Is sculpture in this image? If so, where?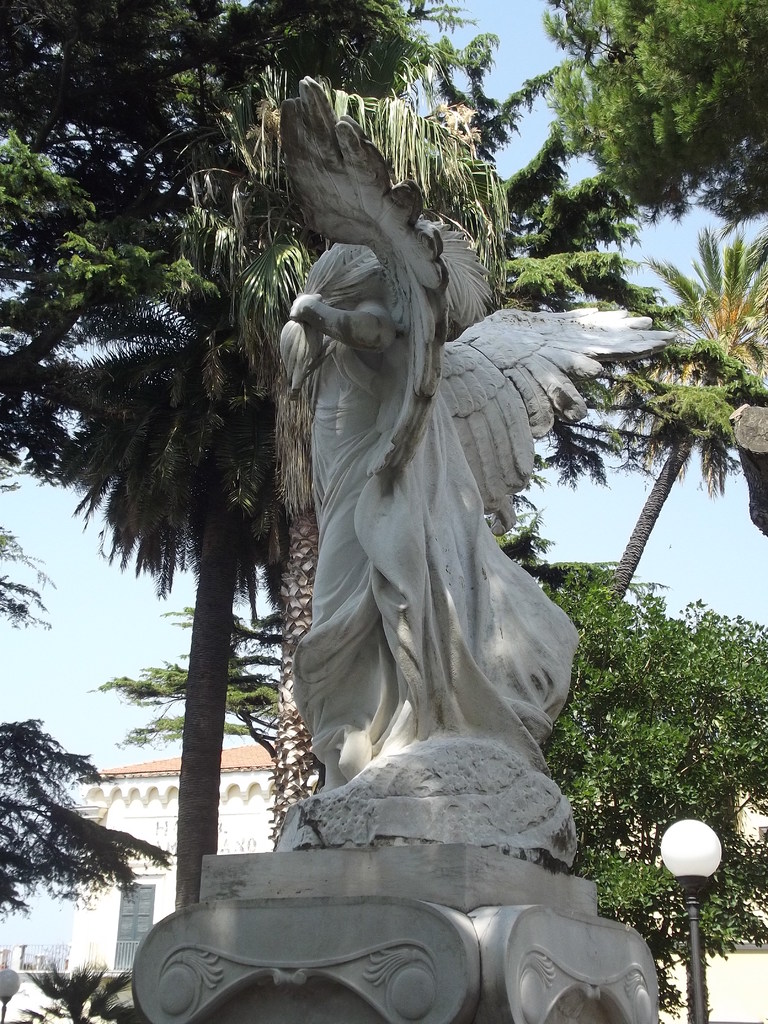
Yes, at <bbox>246, 120, 639, 844</bbox>.
